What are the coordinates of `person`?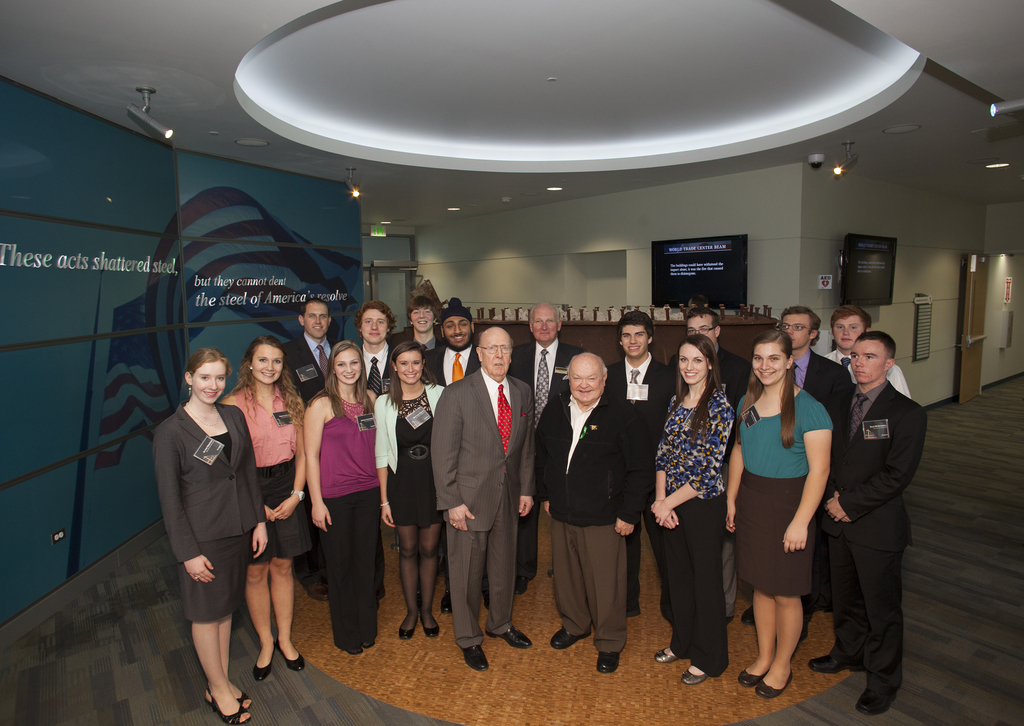
216 339 307 682.
